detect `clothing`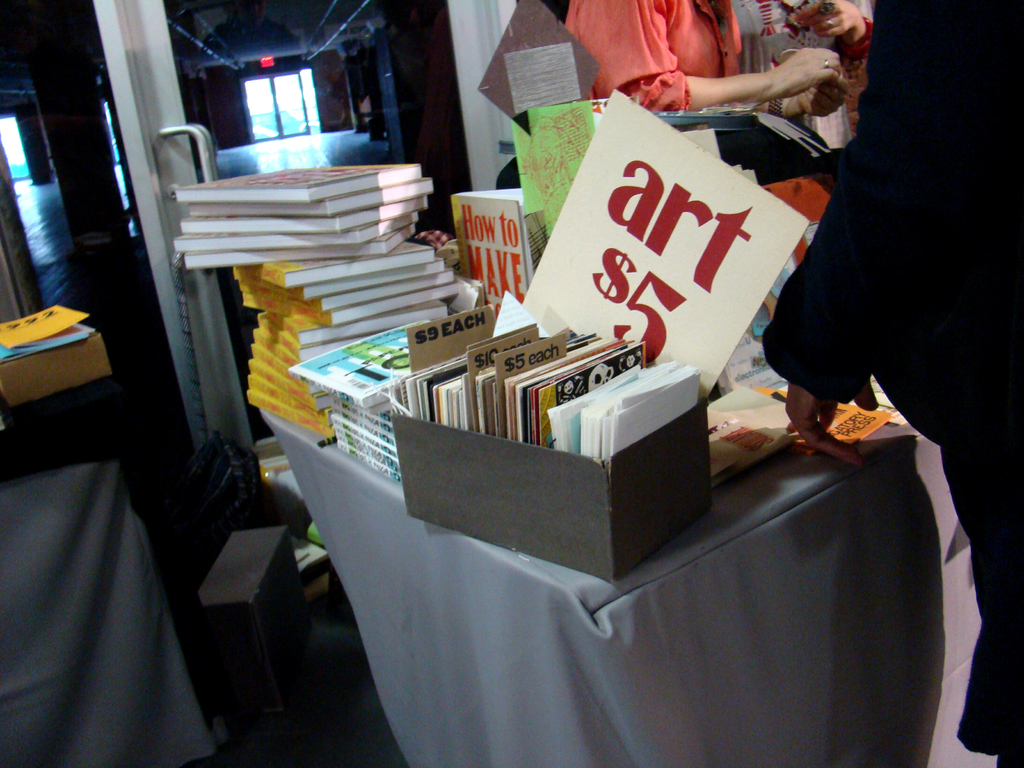
bbox=[739, 0, 876, 148]
